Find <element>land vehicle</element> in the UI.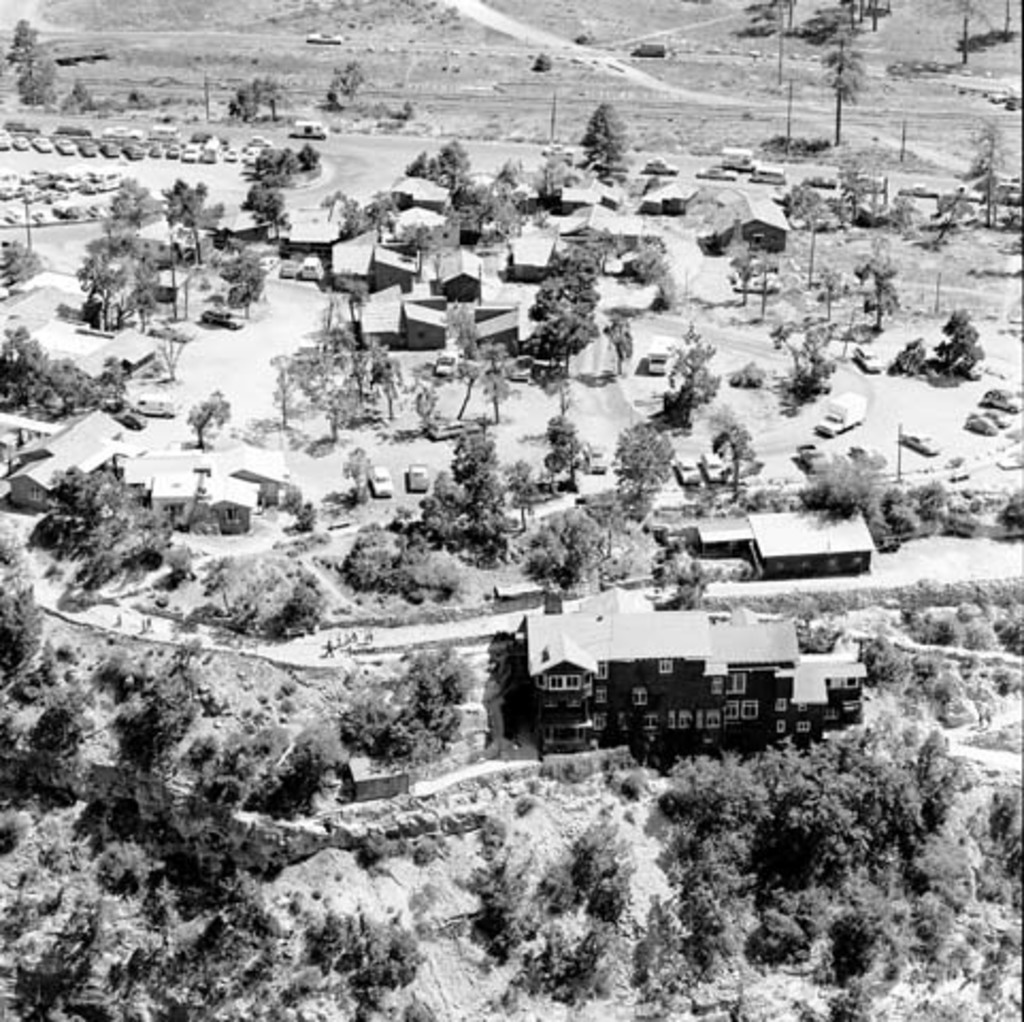
UI element at {"x1": 700, "y1": 449, "x2": 726, "y2": 483}.
